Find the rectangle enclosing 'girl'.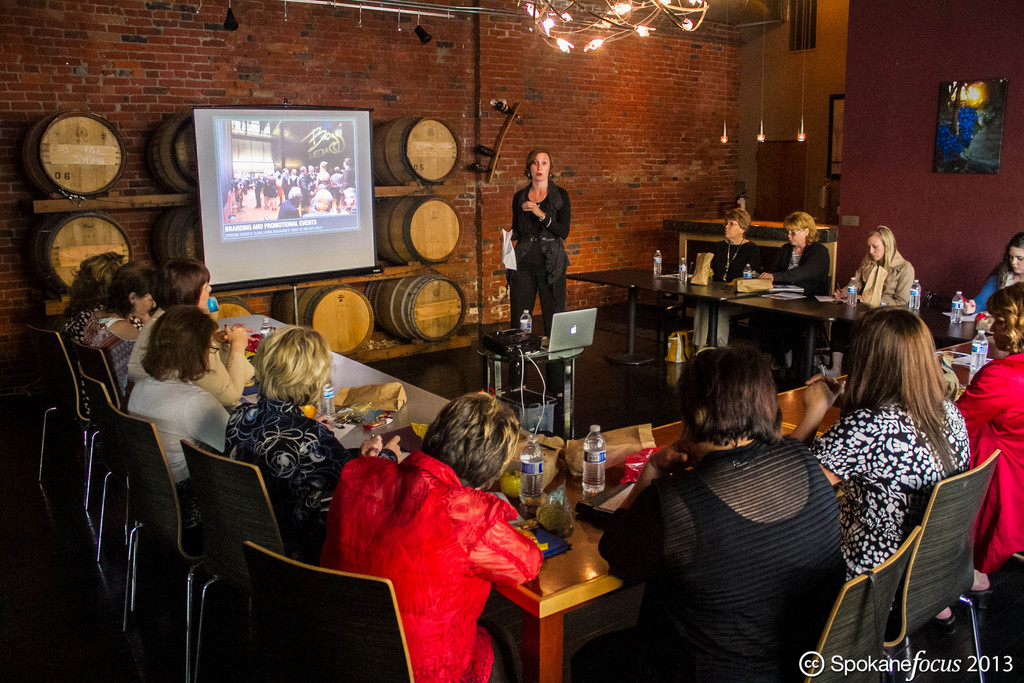
<bbox>962, 233, 1023, 315</bbox>.
